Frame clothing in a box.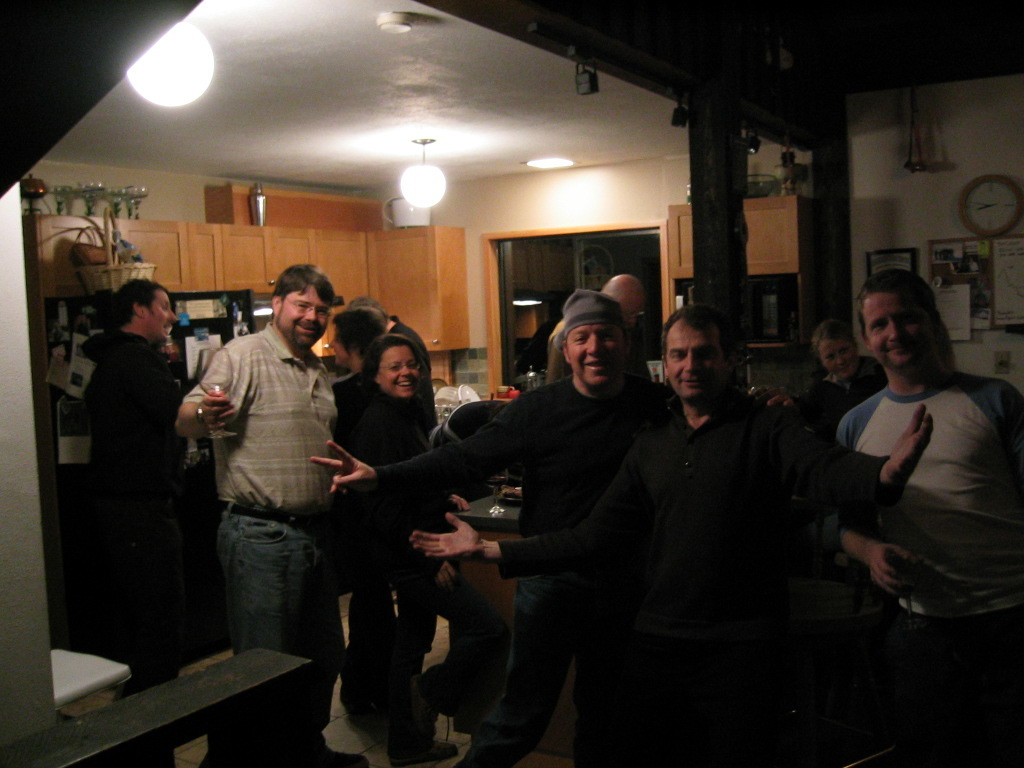
crop(325, 352, 397, 399).
